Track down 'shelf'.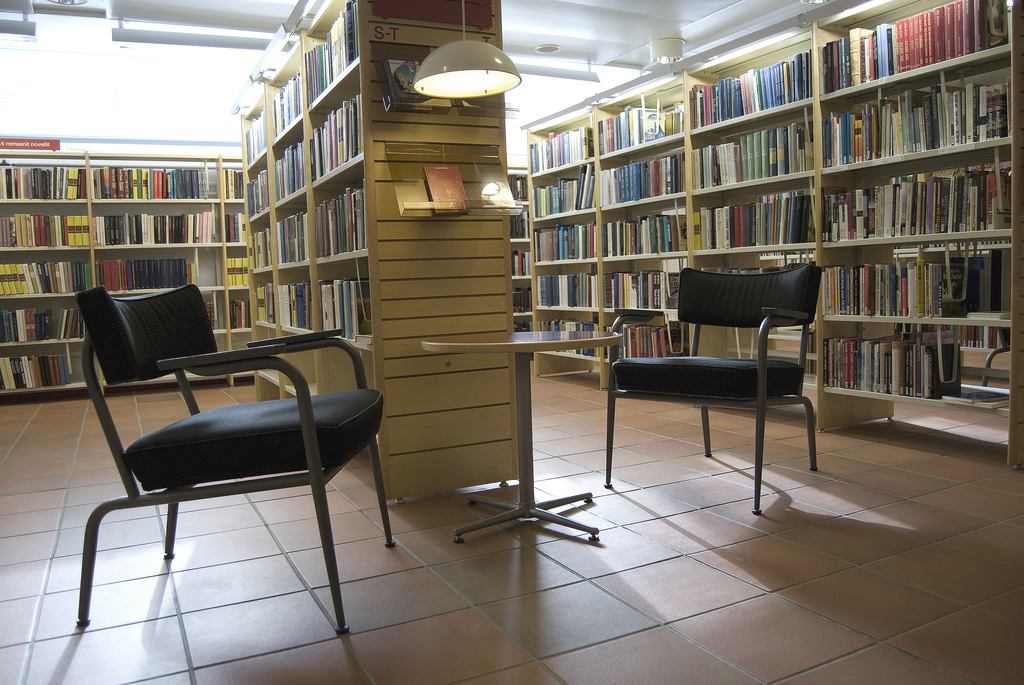
Tracked to select_region(531, 113, 594, 170).
